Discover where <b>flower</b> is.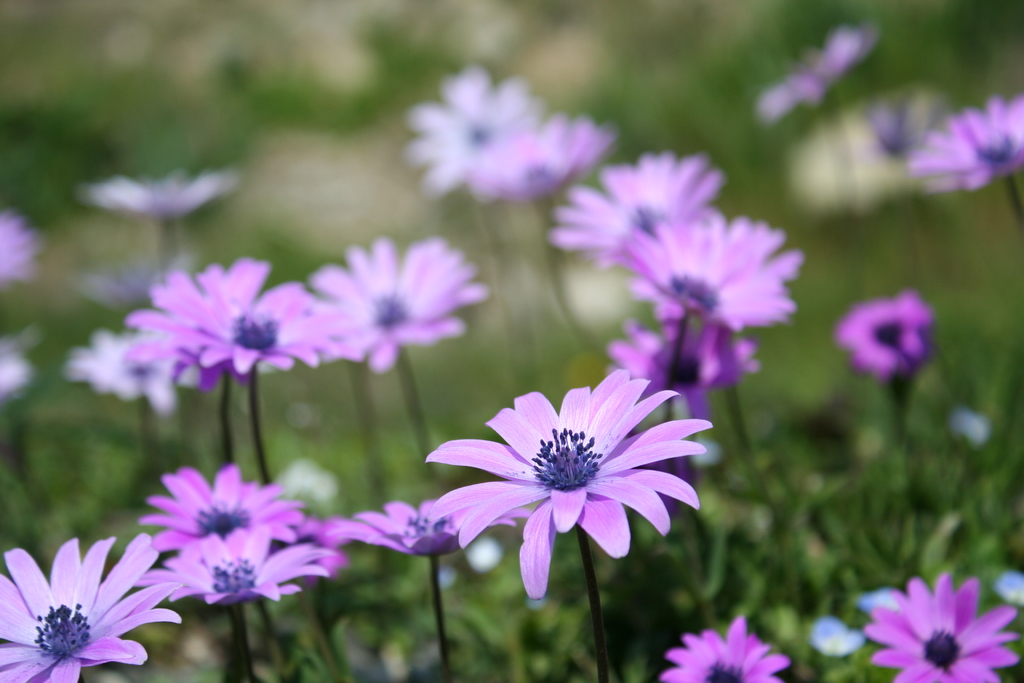
Discovered at (554,150,728,261).
